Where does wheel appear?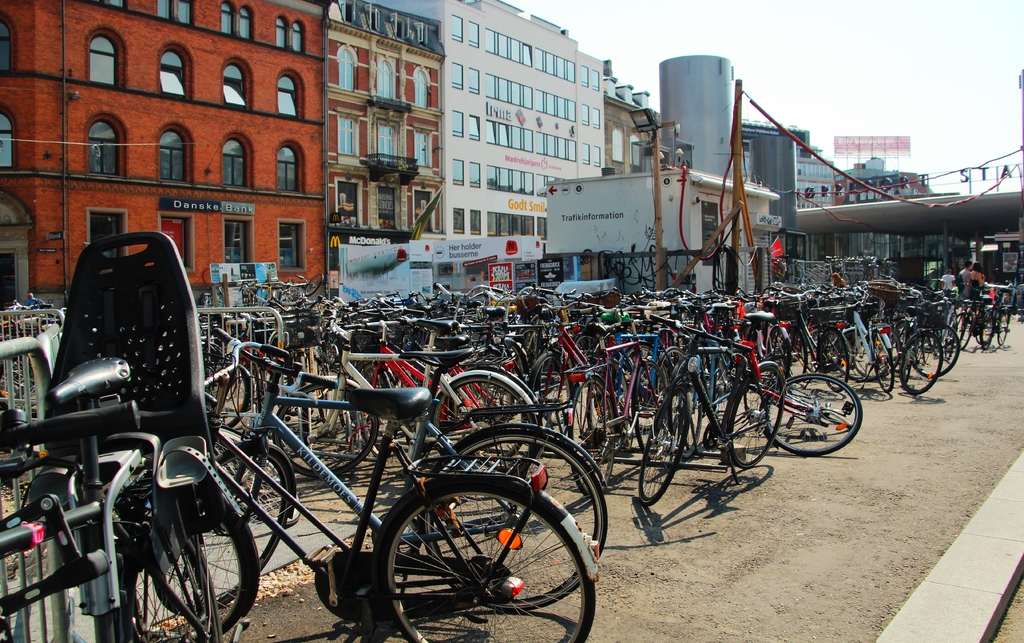
Appears at bbox=[150, 443, 291, 615].
